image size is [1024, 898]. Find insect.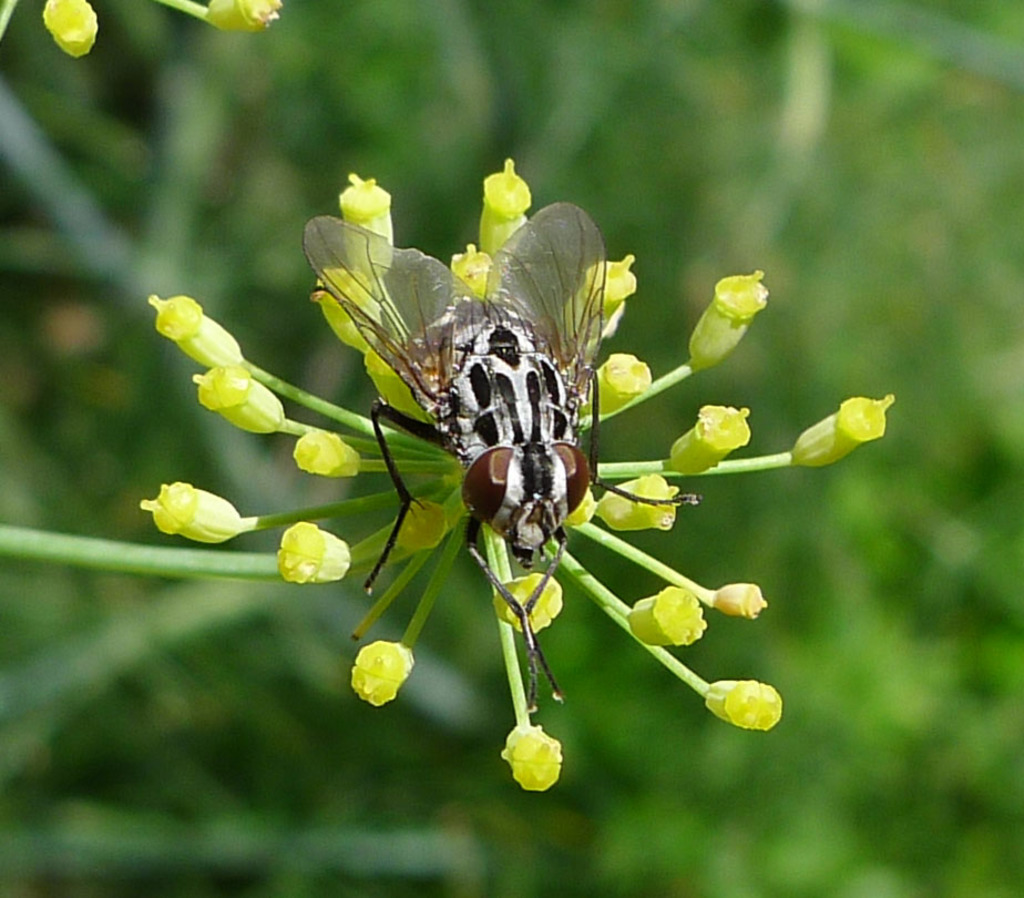
rect(299, 201, 703, 714).
